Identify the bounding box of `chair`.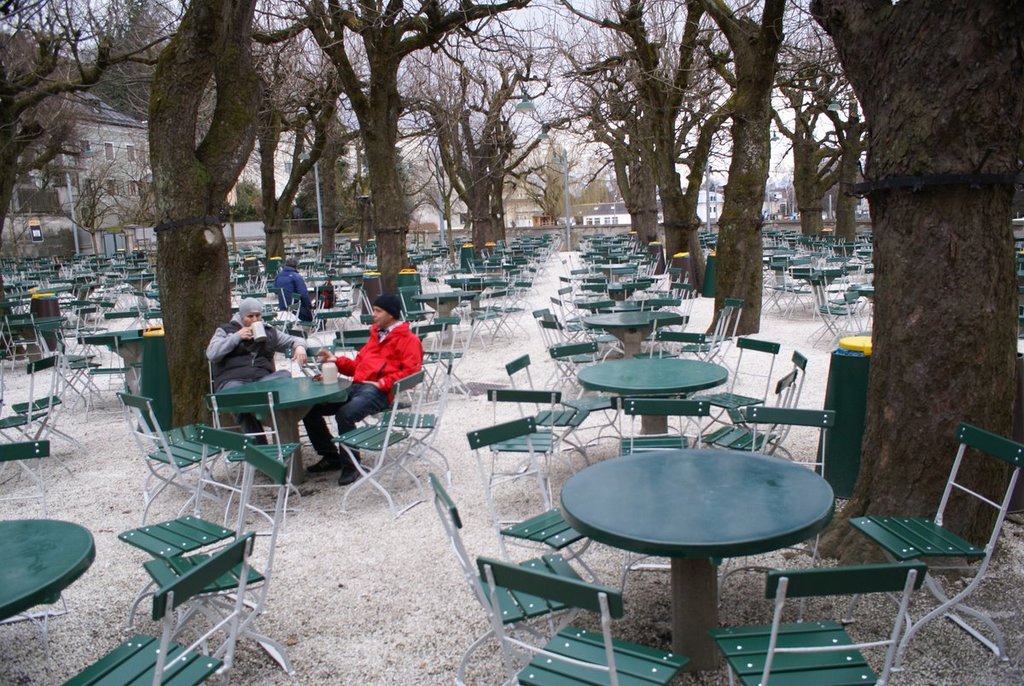
<bbox>53, 529, 258, 685</bbox>.
